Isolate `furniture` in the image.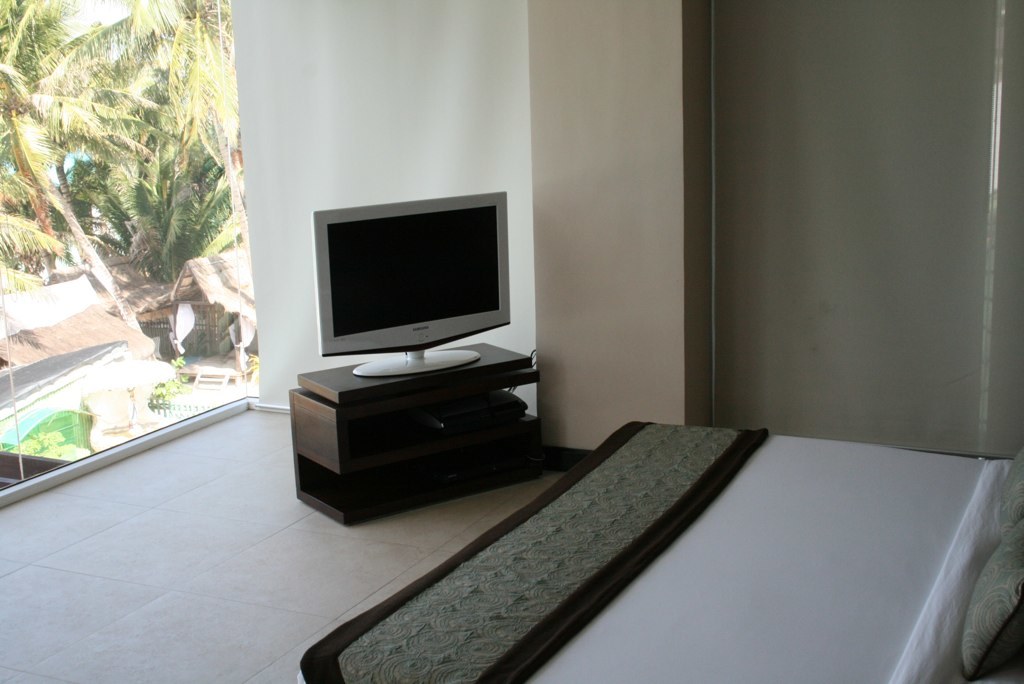
Isolated region: x1=290 y1=339 x2=544 y2=526.
